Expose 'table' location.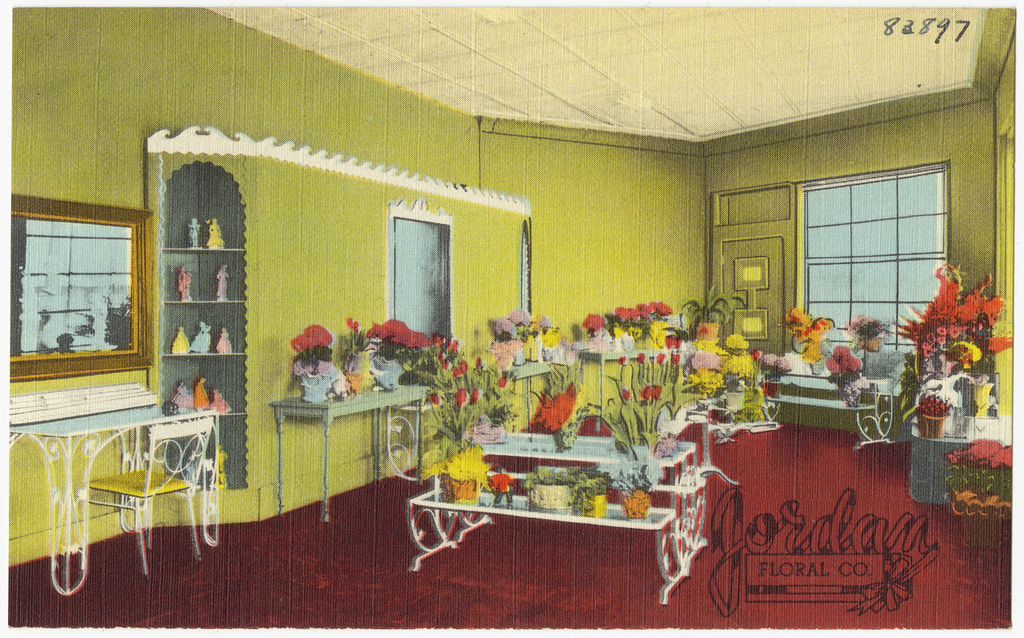
Exposed at bbox=[268, 387, 432, 523].
